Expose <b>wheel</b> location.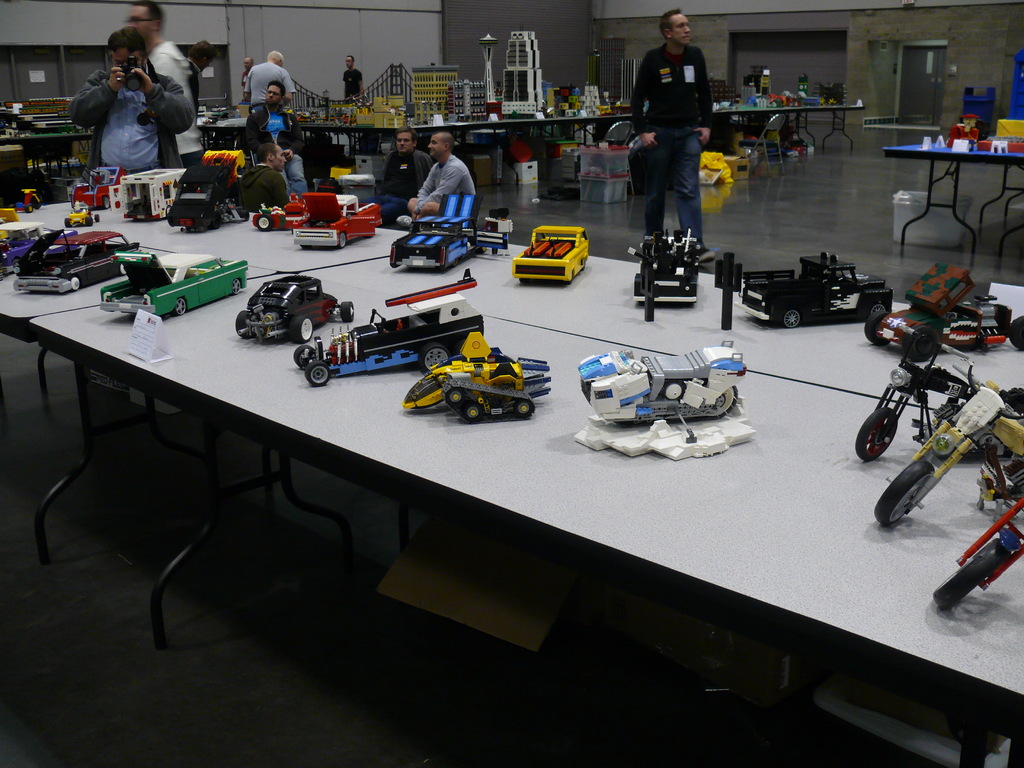
Exposed at bbox=[31, 195, 42, 209].
